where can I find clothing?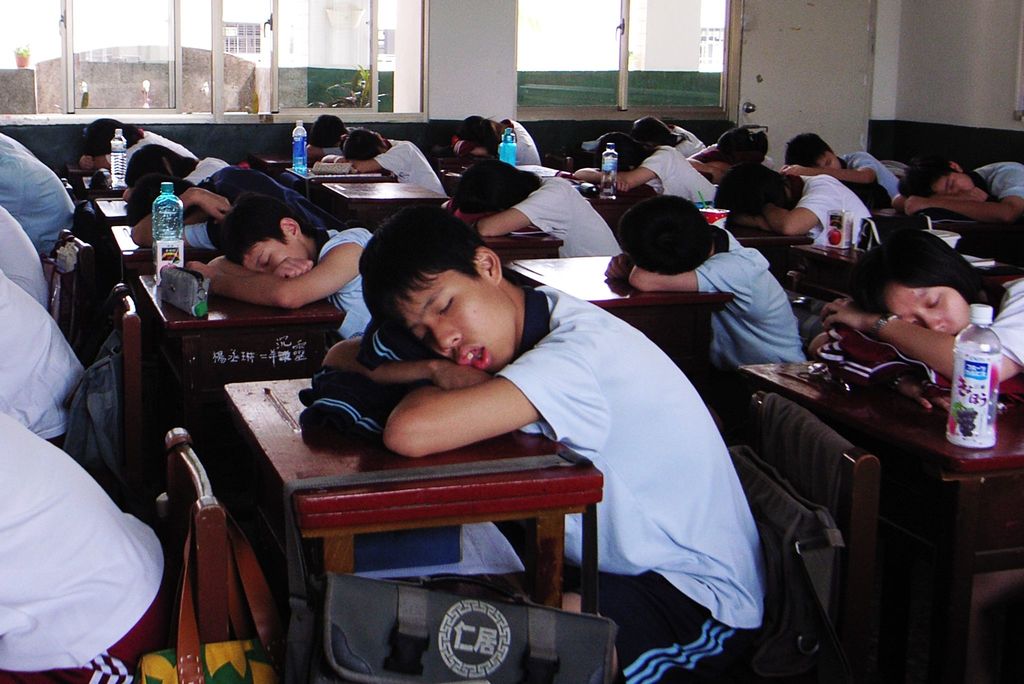
You can find it at region(0, 209, 49, 309).
